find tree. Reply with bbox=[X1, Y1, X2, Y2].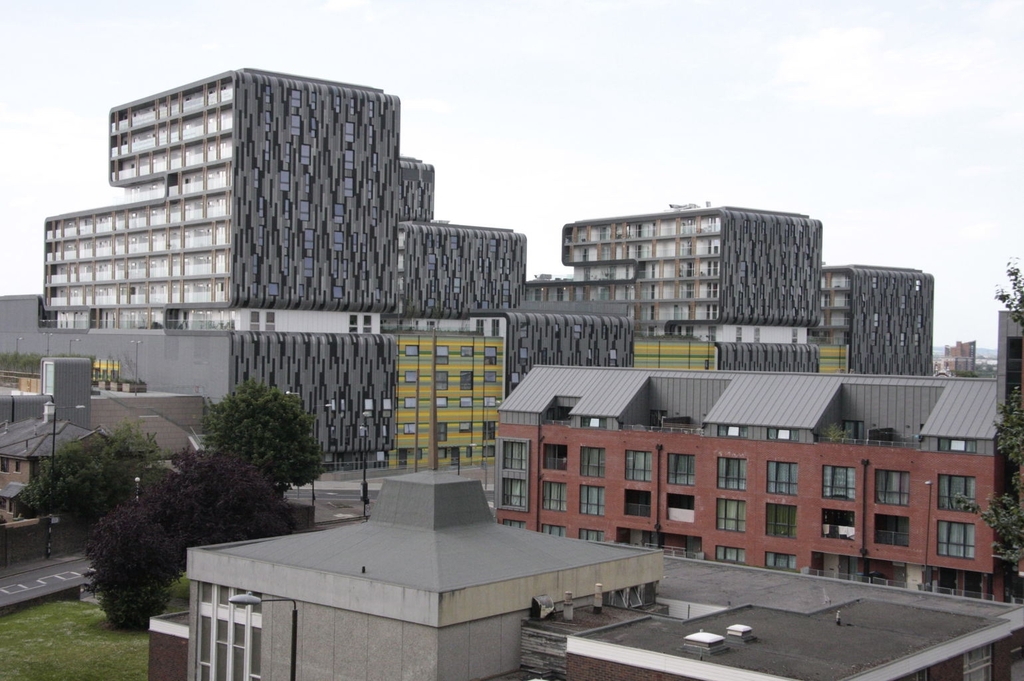
bbox=[81, 505, 186, 635].
